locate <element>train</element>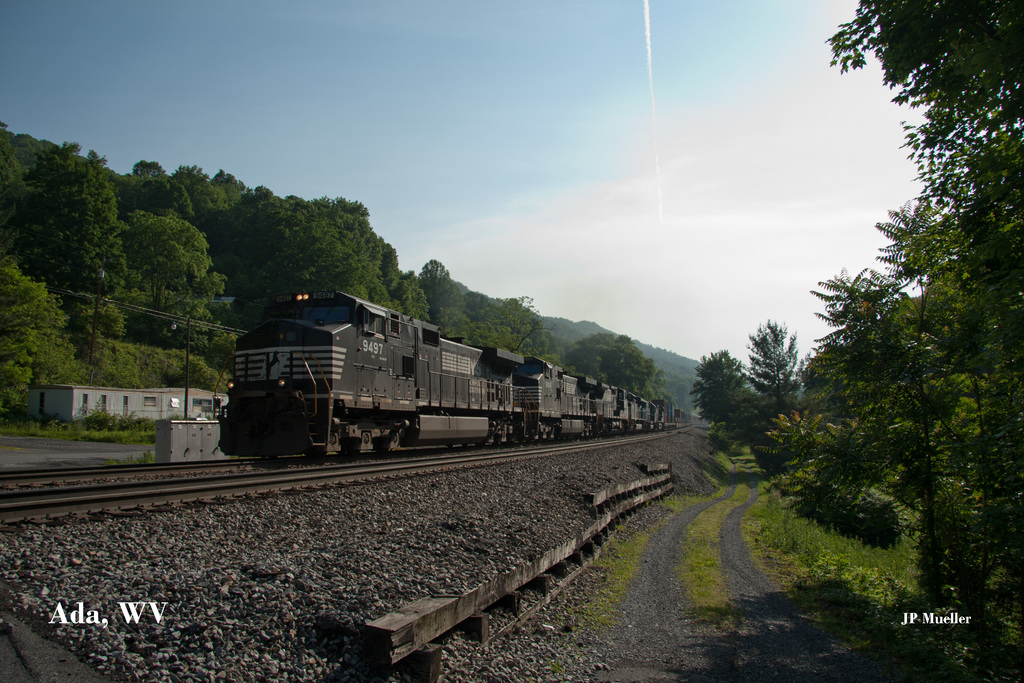
[left=219, top=291, right=707, bottom=463]
